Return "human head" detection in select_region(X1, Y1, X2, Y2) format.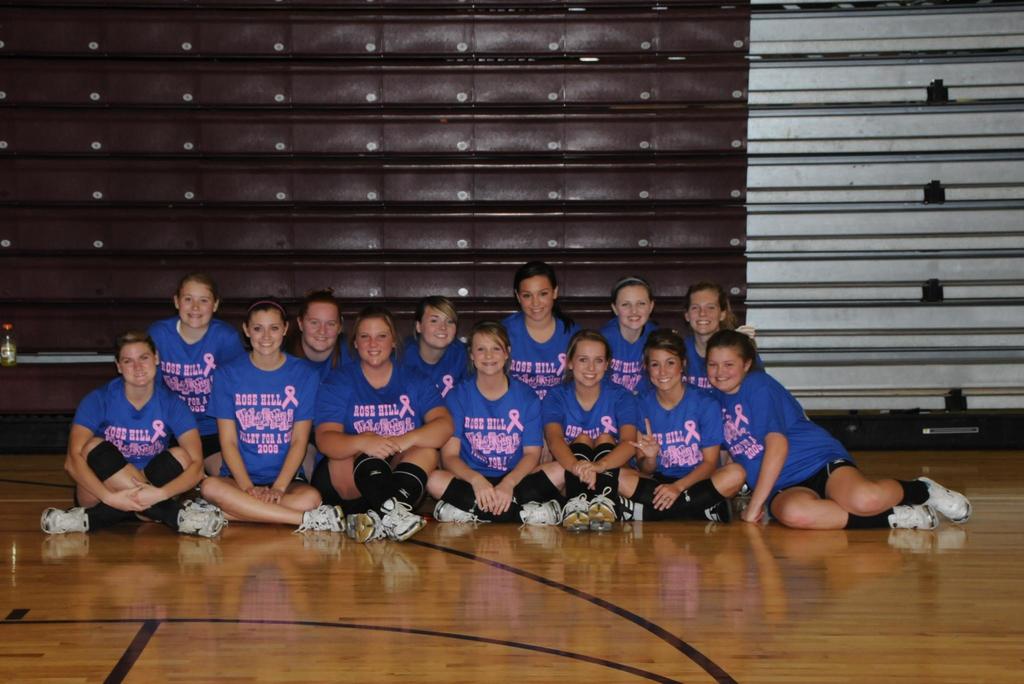
select_region(415, 296, 460, 351).
